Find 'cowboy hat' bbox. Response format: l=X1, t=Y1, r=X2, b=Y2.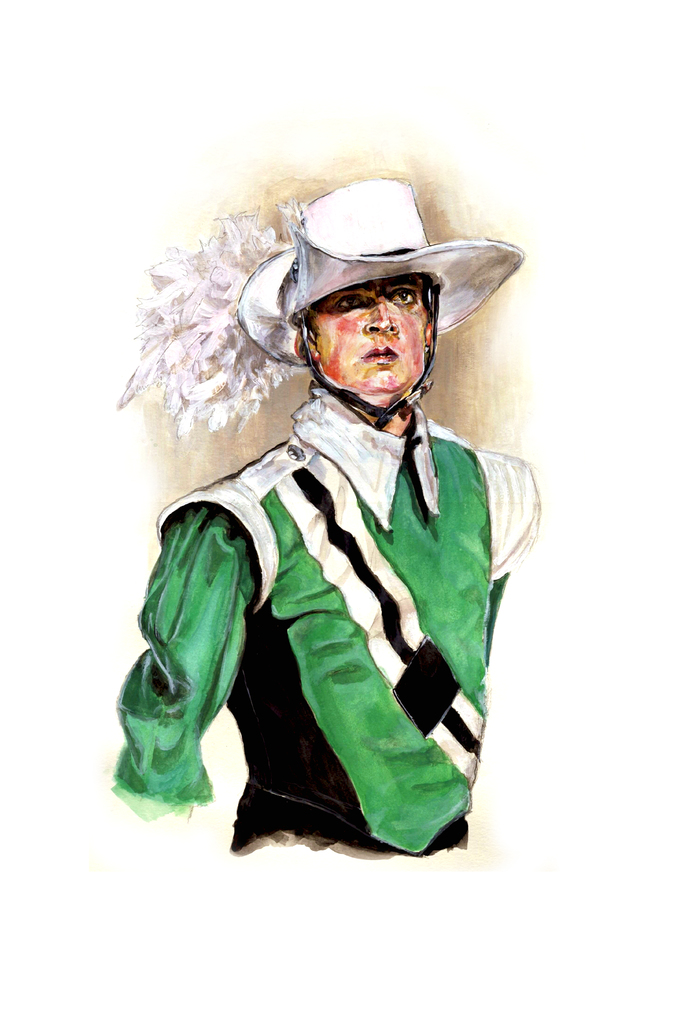
l=247, t=181, r=532, b=378.
